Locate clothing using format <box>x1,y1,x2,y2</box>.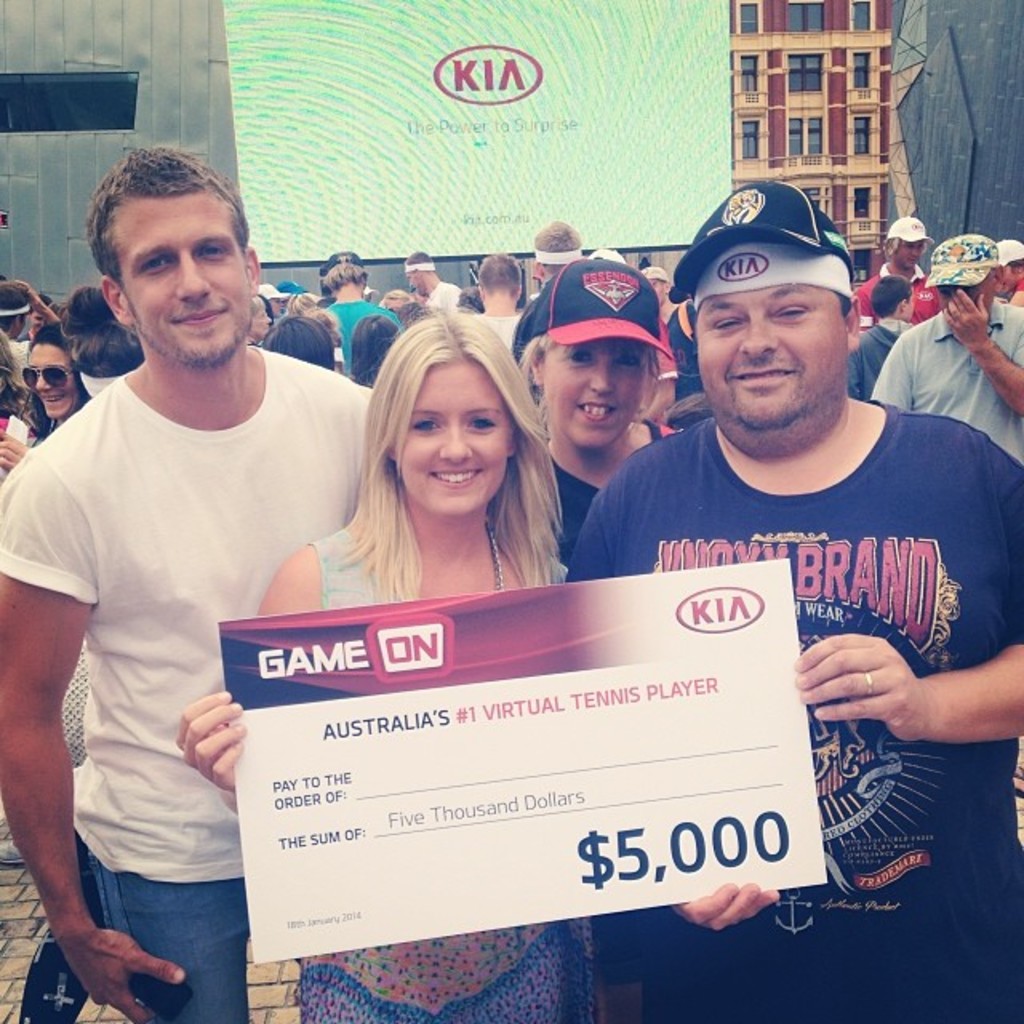
<box>0,342,378,883</box>.
